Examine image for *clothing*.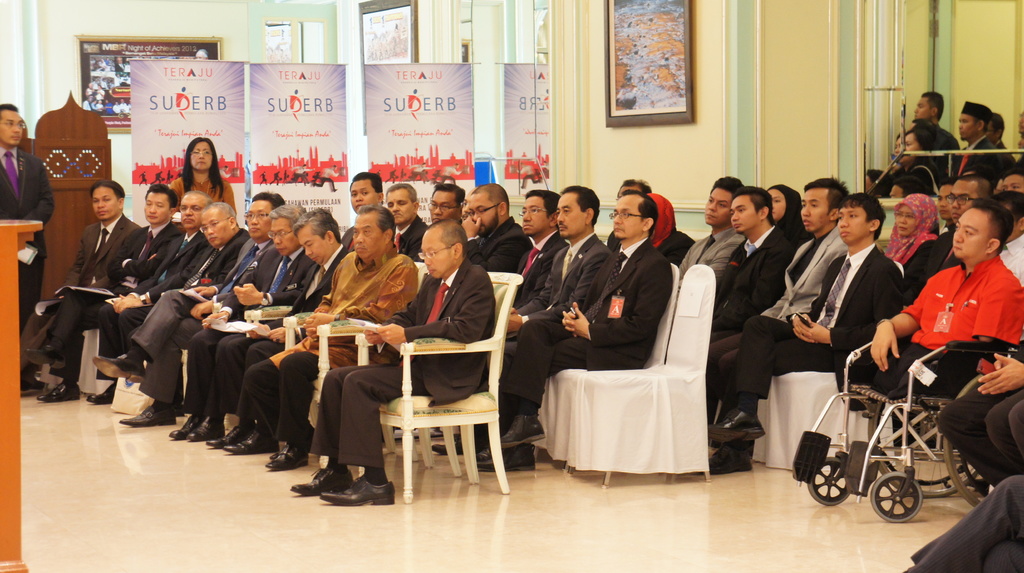
Examination result: crop(890, 156, 942, 194).
